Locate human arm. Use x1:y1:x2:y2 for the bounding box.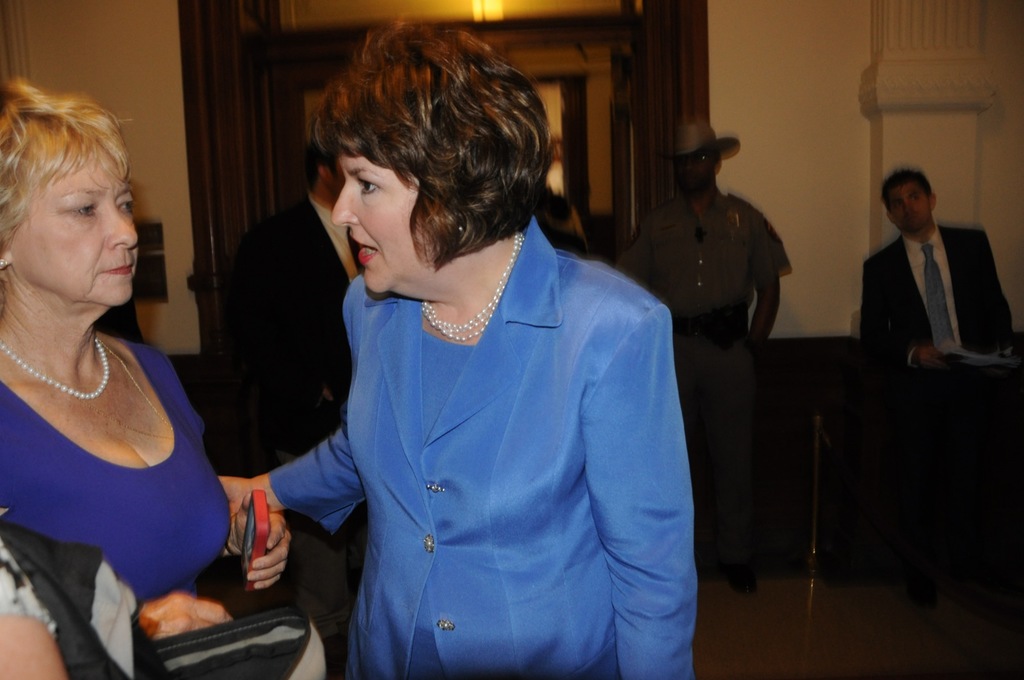
133:590:230:636.
